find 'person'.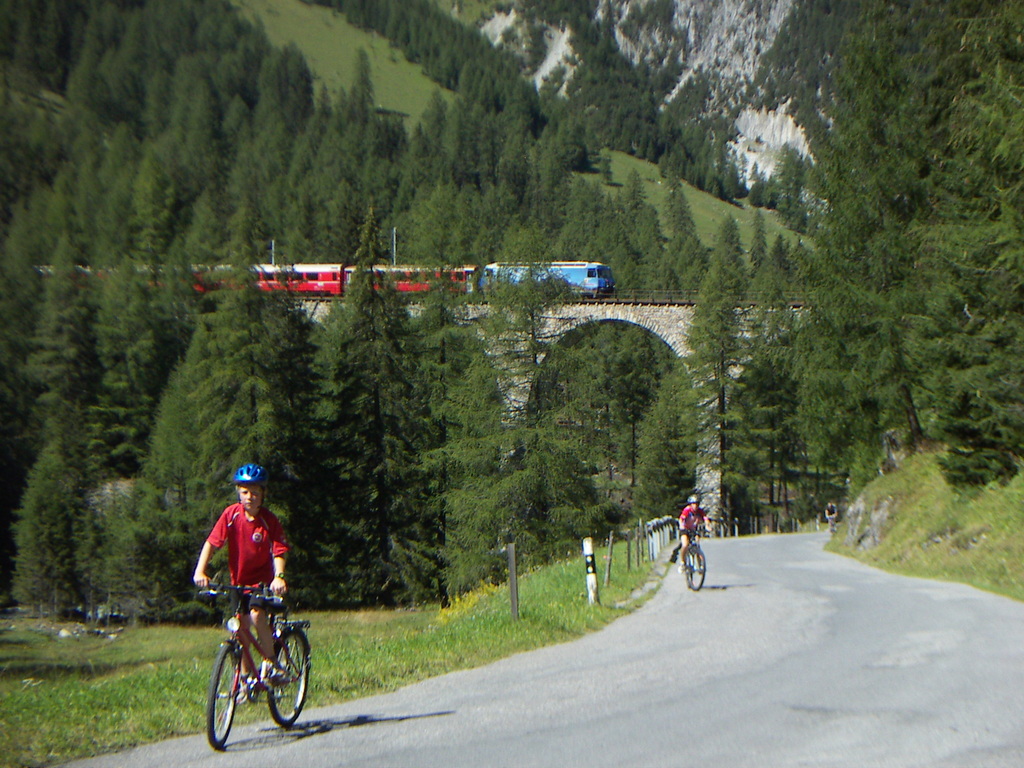
<bbox>196, 499, 292, 735</bbox>.
